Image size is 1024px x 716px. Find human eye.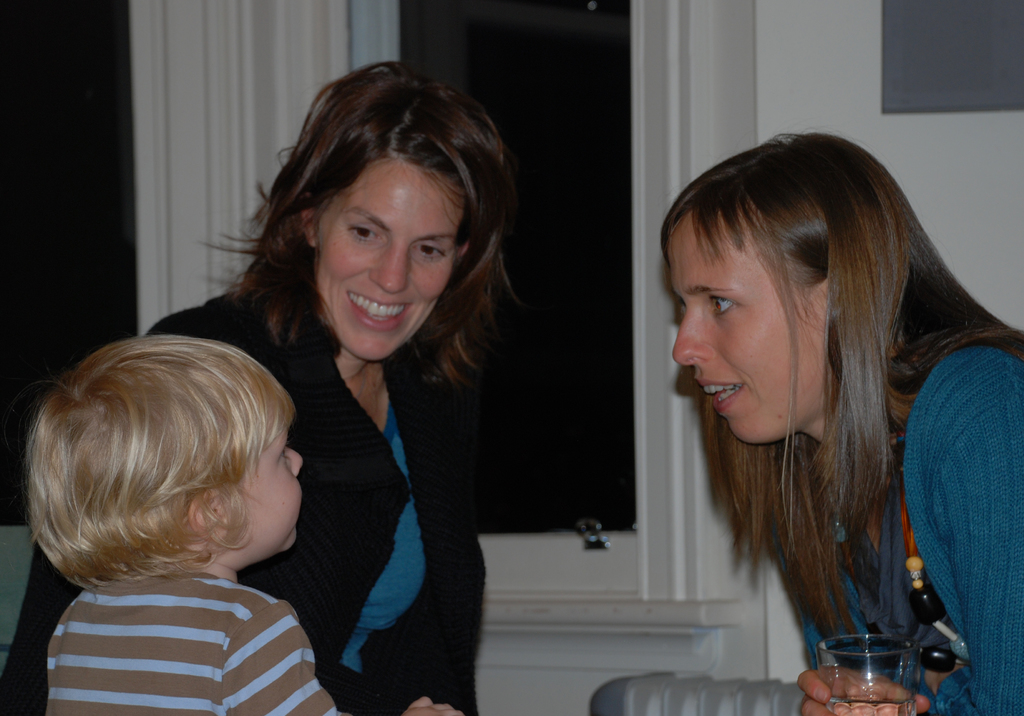
BBox(708, 293, 738, 316).
